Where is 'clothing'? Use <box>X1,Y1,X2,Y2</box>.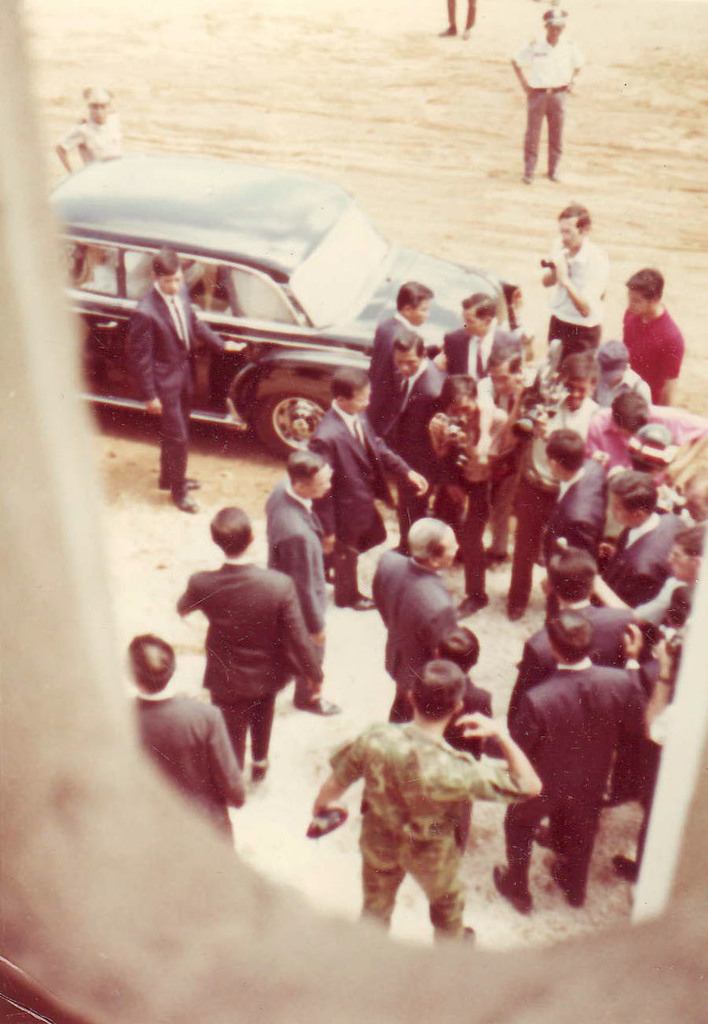
<box>610,313,674,392</box>.
